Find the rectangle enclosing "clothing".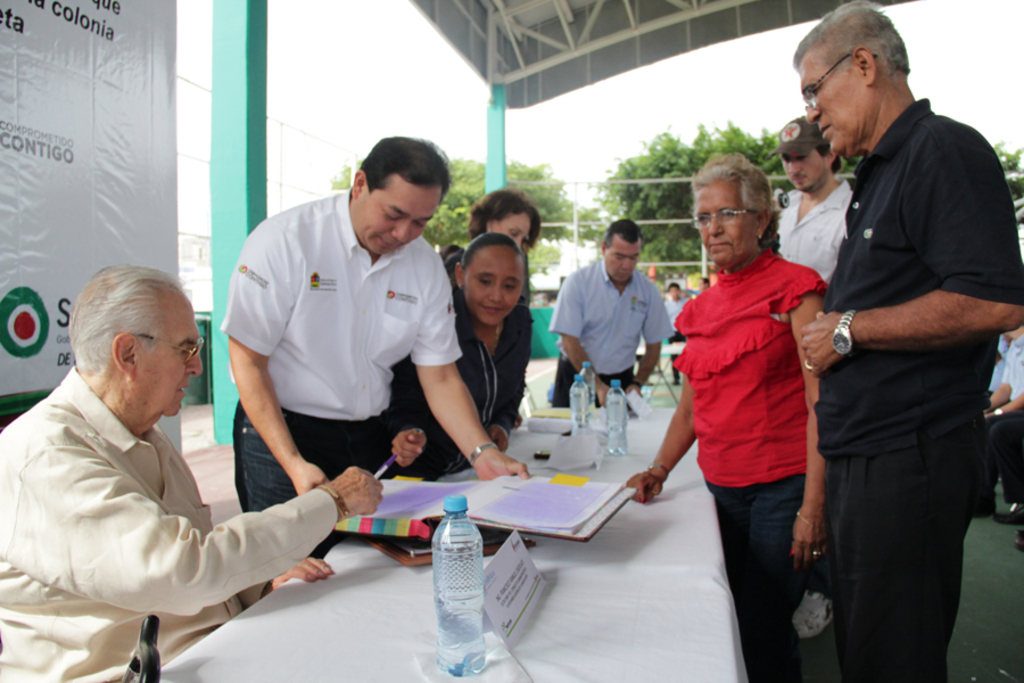
x1=22 y1=330 x2=339 y2=657.
